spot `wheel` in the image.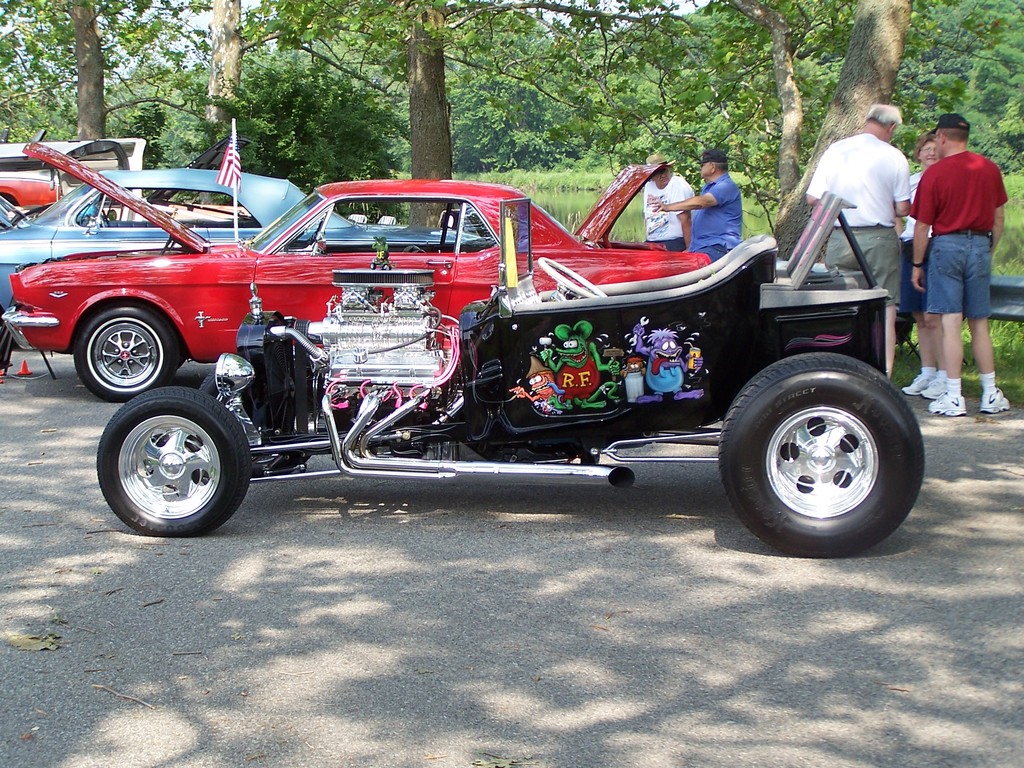
`wheel` found at [x1=99, y1=207, x2=111, y2=227].
